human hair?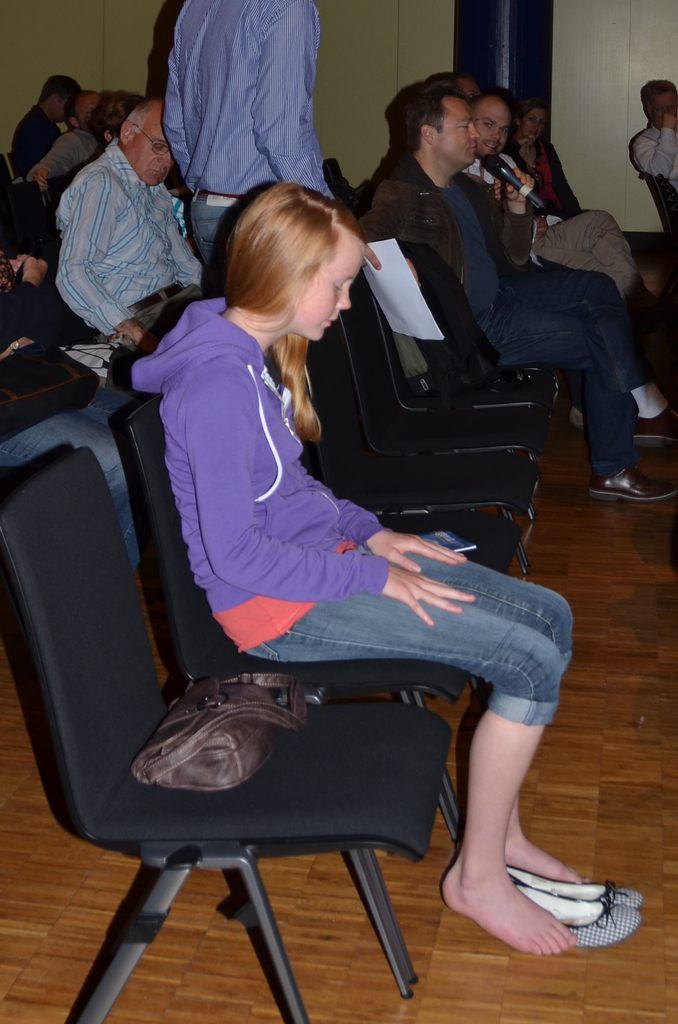
select_region(104, 90, 153, 142)
